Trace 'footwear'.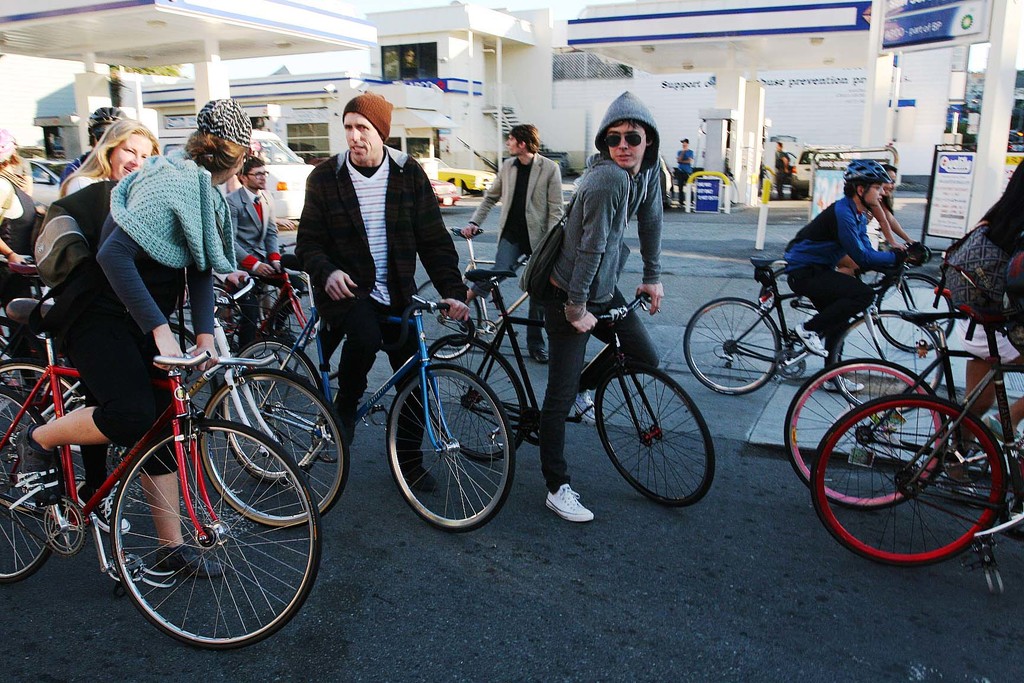
Traced to 573 388 605 422.
